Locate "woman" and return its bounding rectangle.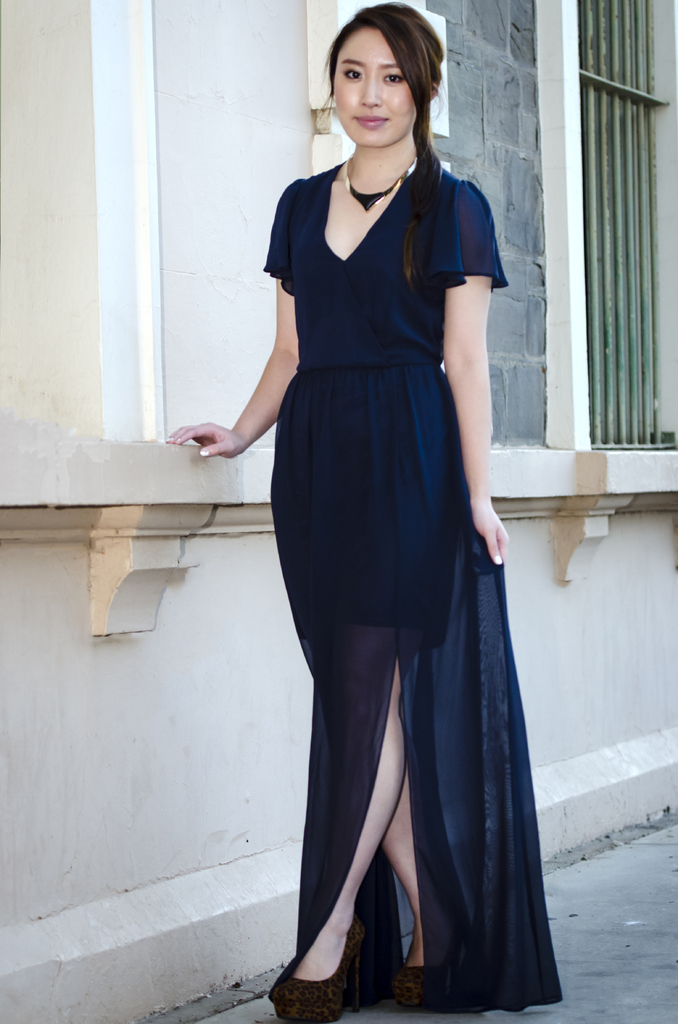
bbox=[164, 0, 551, 1021].
